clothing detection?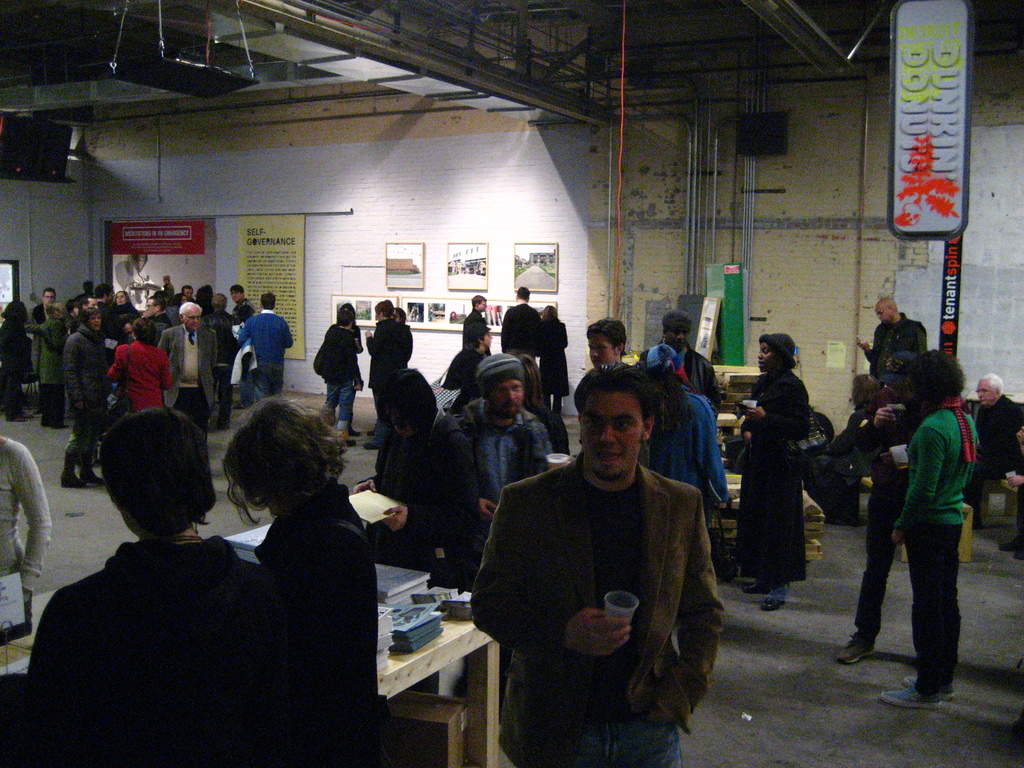
(537,319,573,399)
